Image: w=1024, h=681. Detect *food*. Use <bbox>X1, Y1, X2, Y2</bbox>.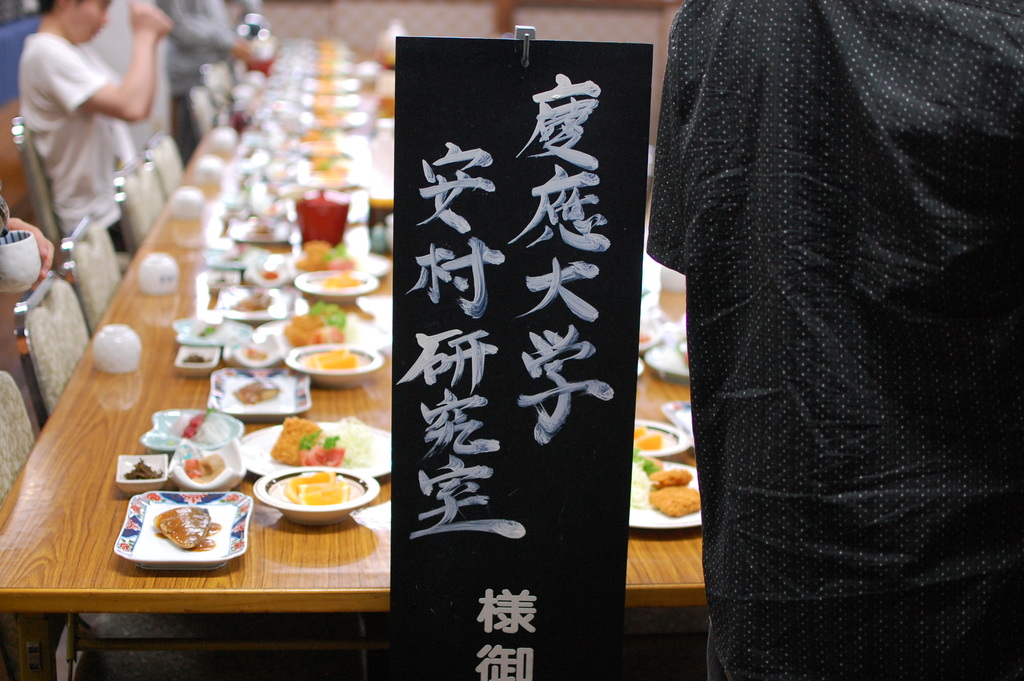
<bbox>303, 349, 357, 369</bbox>.
